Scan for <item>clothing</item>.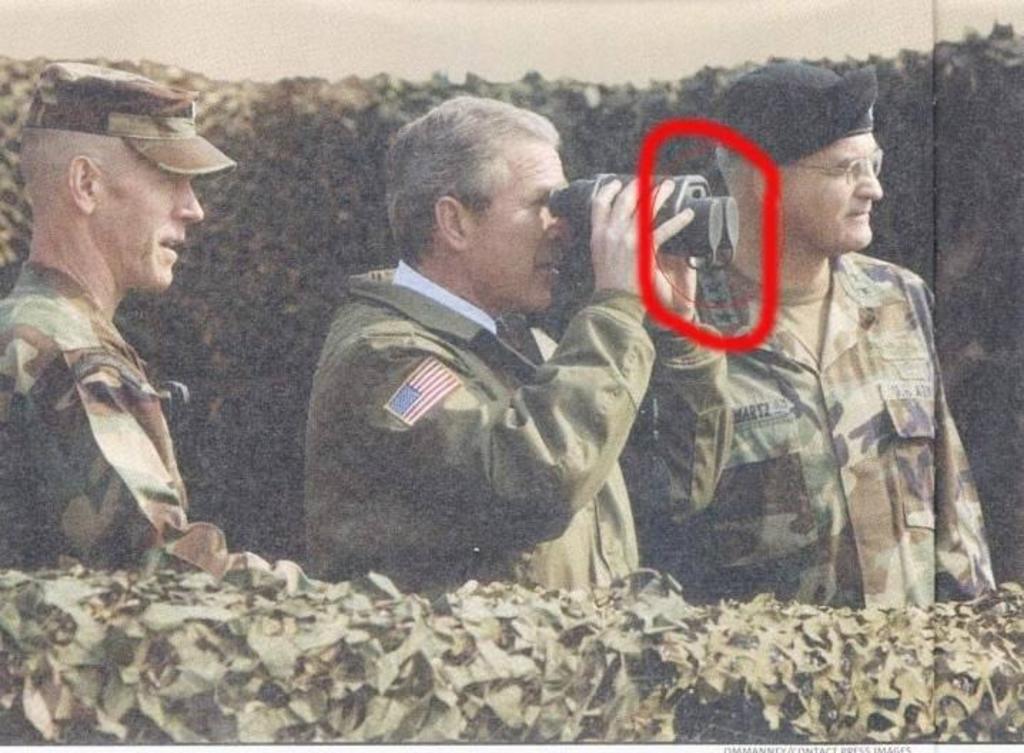
Scan result: (x1=0, y1=264, x2=335, y2=598).
